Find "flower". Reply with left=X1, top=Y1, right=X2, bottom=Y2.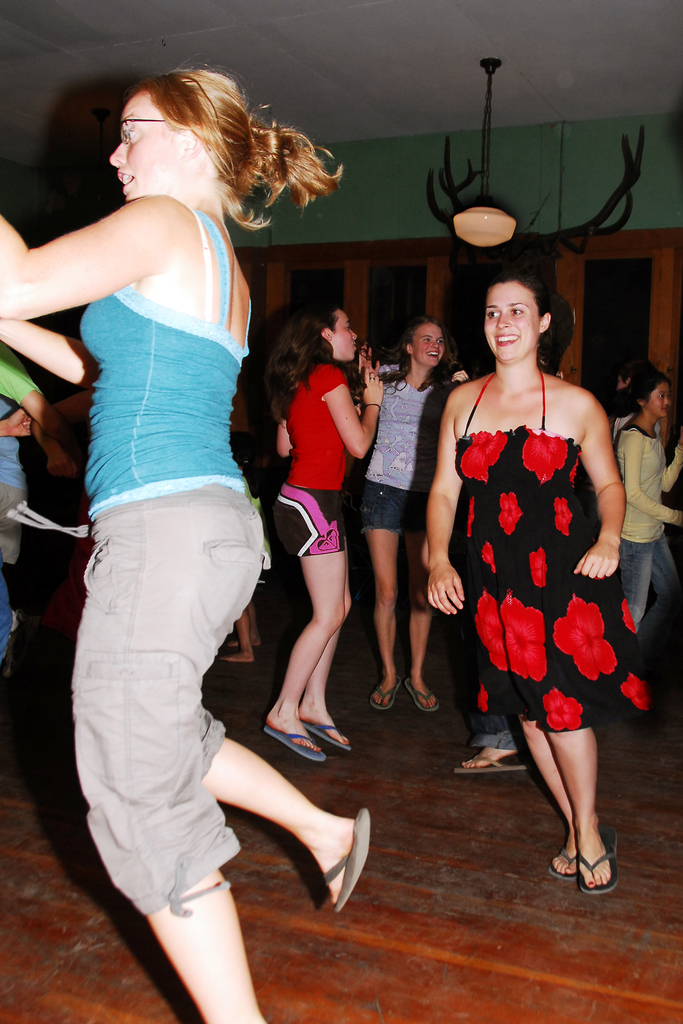
left=457, top=423, right=516, bottom=484.
